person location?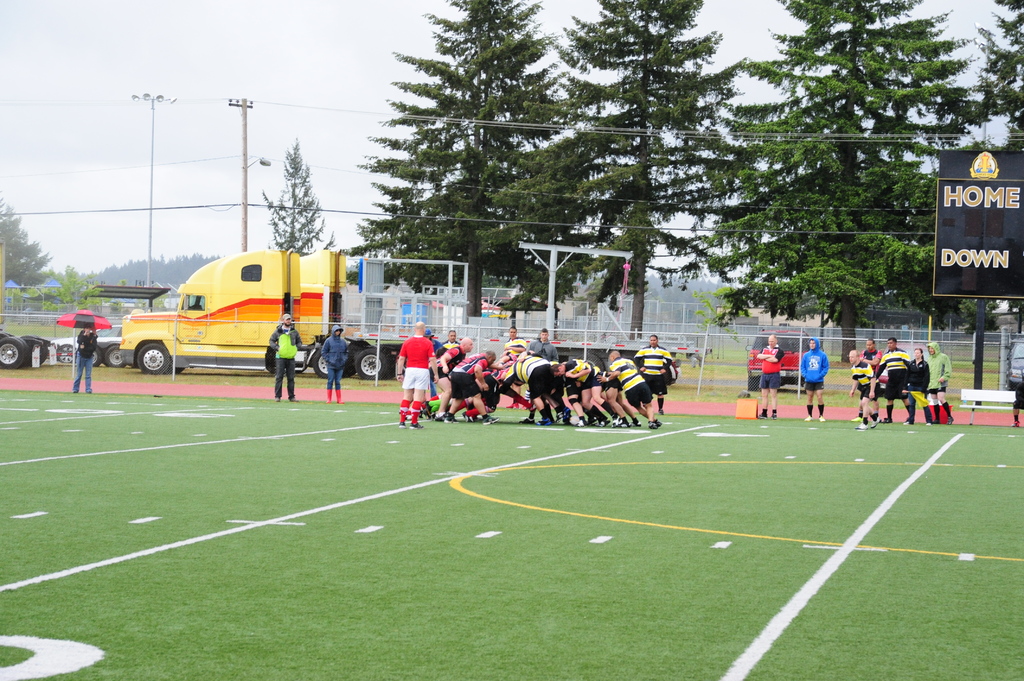
box=[267, 314, 297, 404]
